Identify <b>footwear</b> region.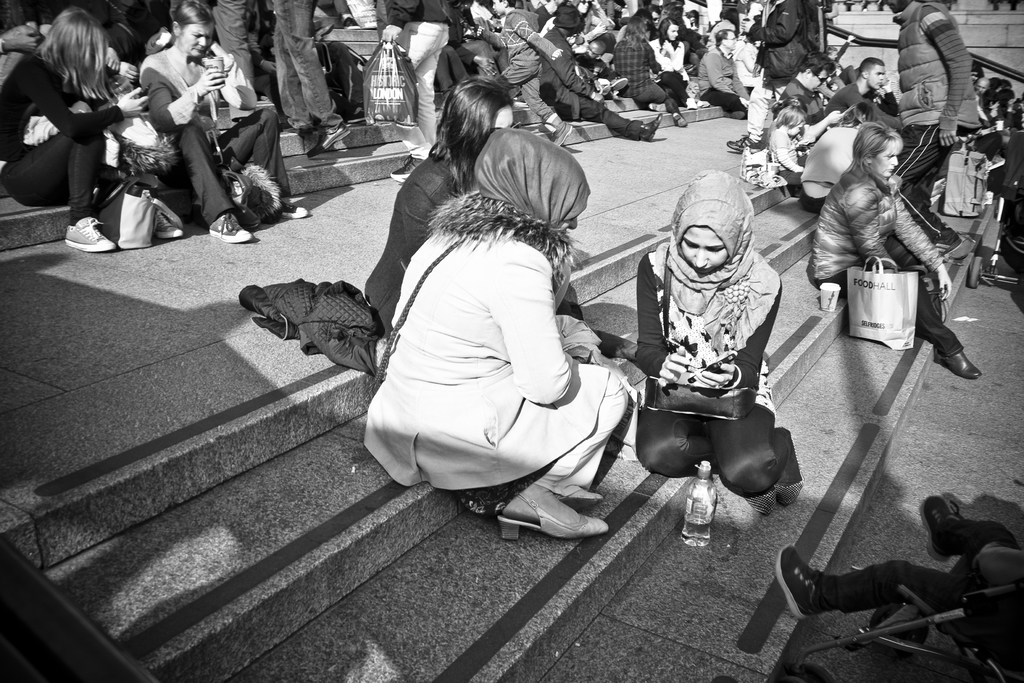
Region: BBox(672, 114, 692, 126).
